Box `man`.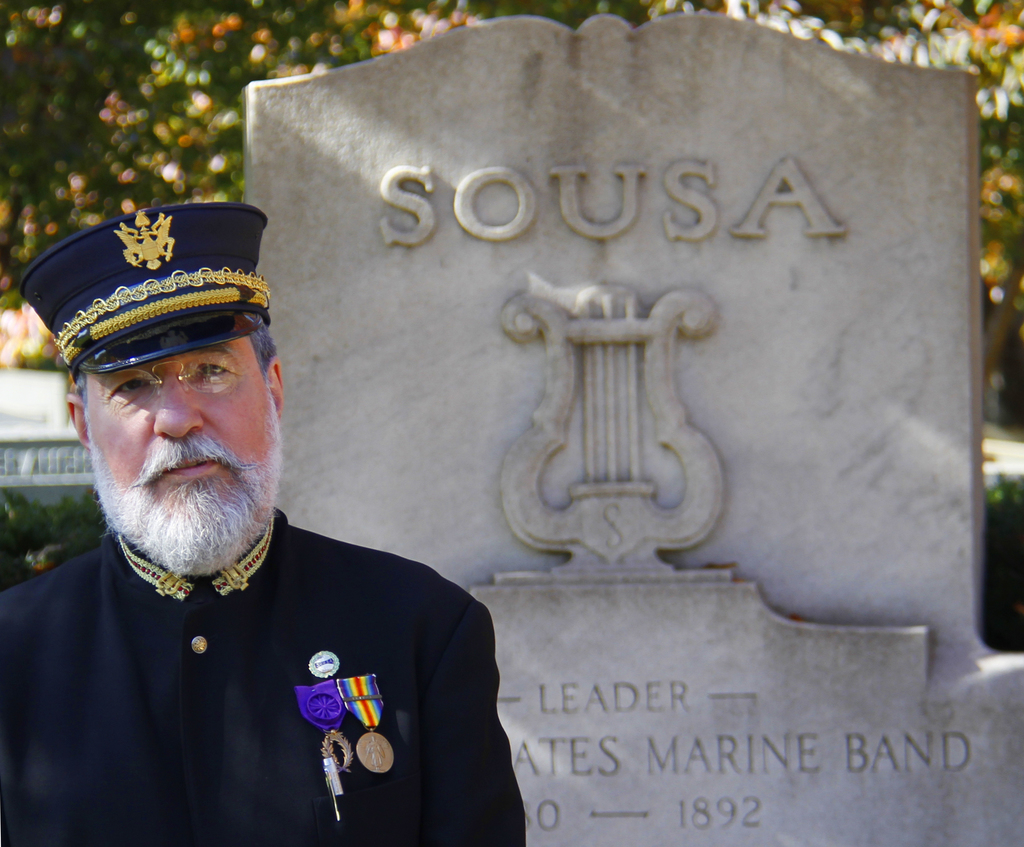
(left=0, top=199, right=522, bottom=846).
